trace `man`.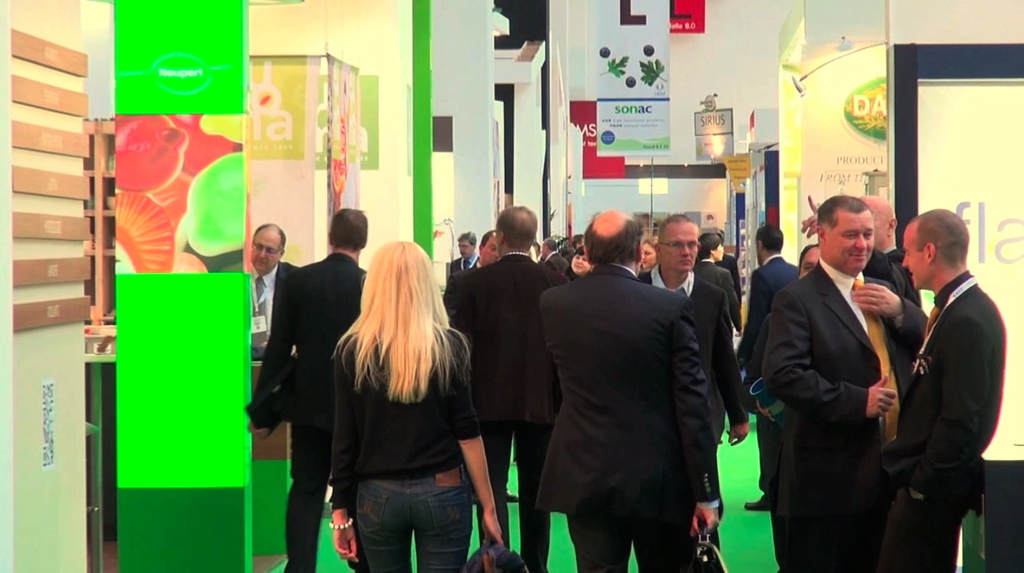
Traced to left=737, top=221, right=795, bottom=510.
